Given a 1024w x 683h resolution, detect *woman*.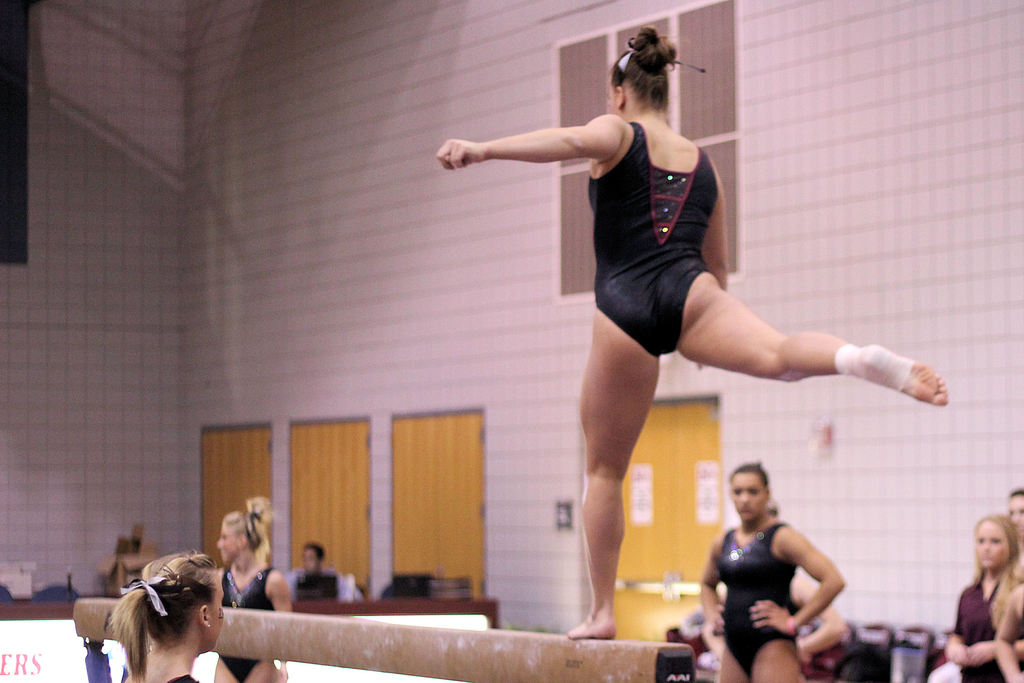
Rect(210, 493, 294, 682).
